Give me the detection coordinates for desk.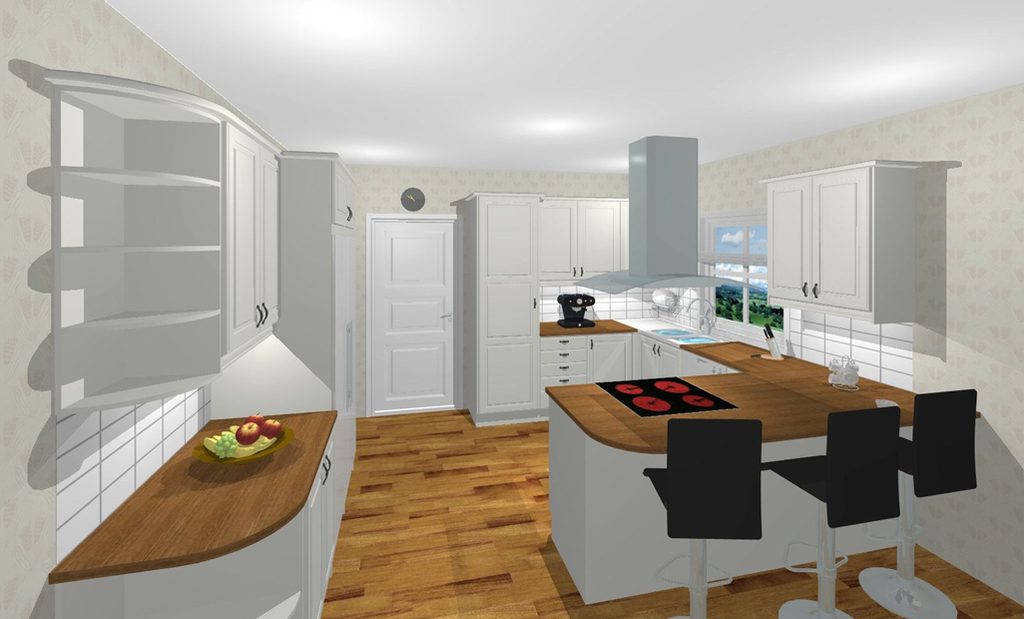
left=542, top=323, right=953, bottom=607.
